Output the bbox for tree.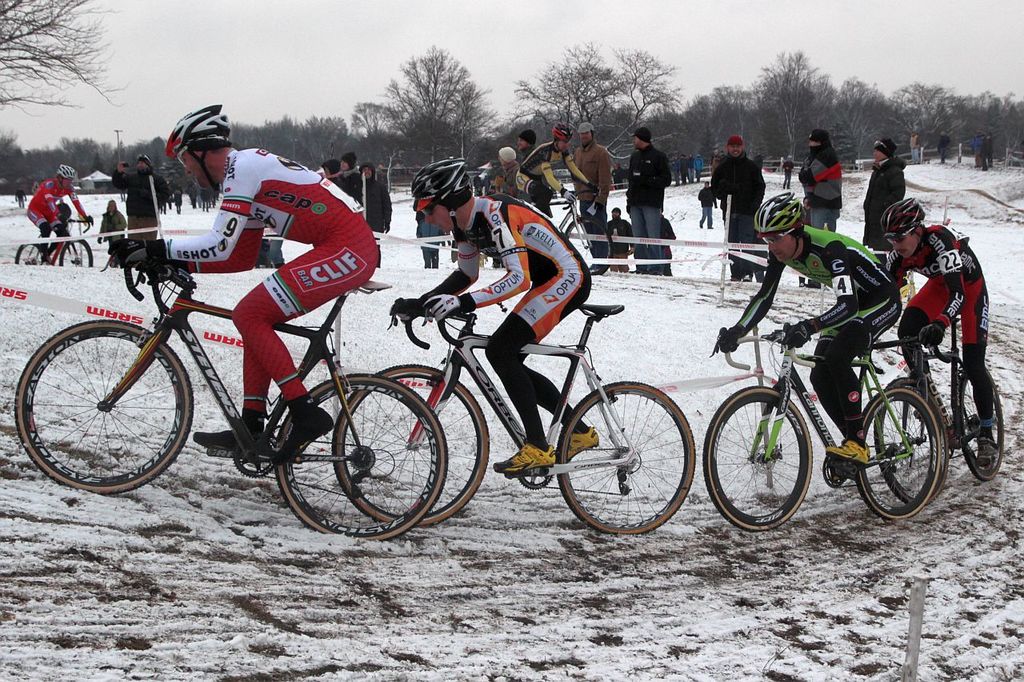
pyautogui.locateOnScreen(842, 81, 898, 147).
